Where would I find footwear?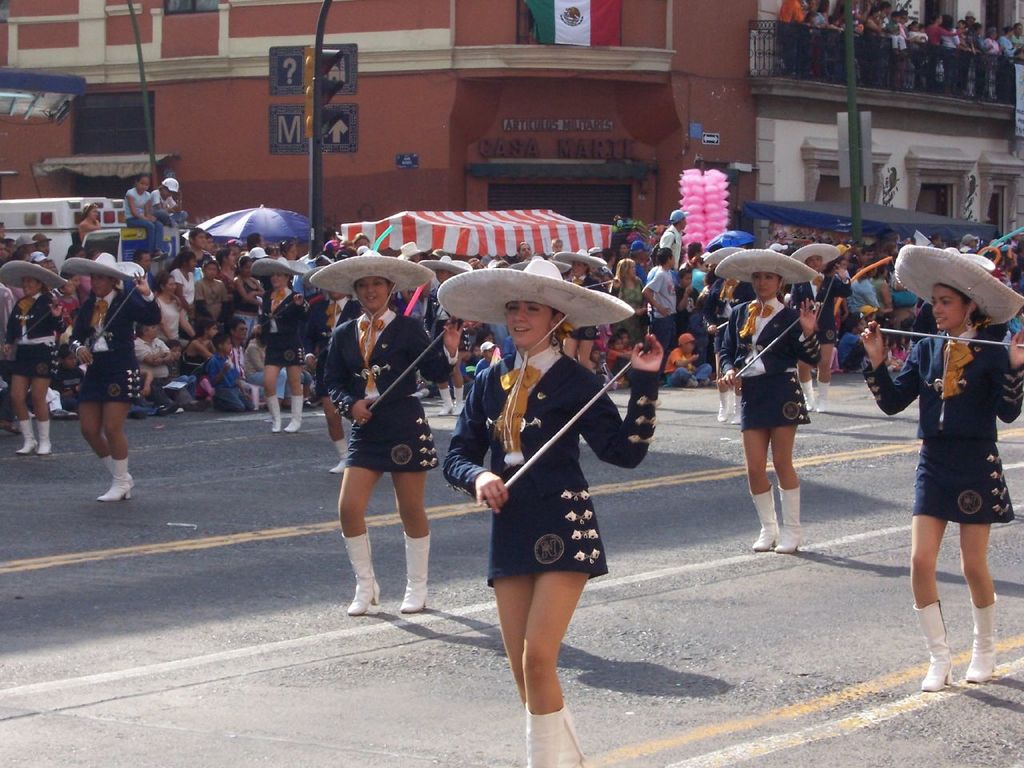
At (x1=106, y1=458, x2=134, y2=494).
